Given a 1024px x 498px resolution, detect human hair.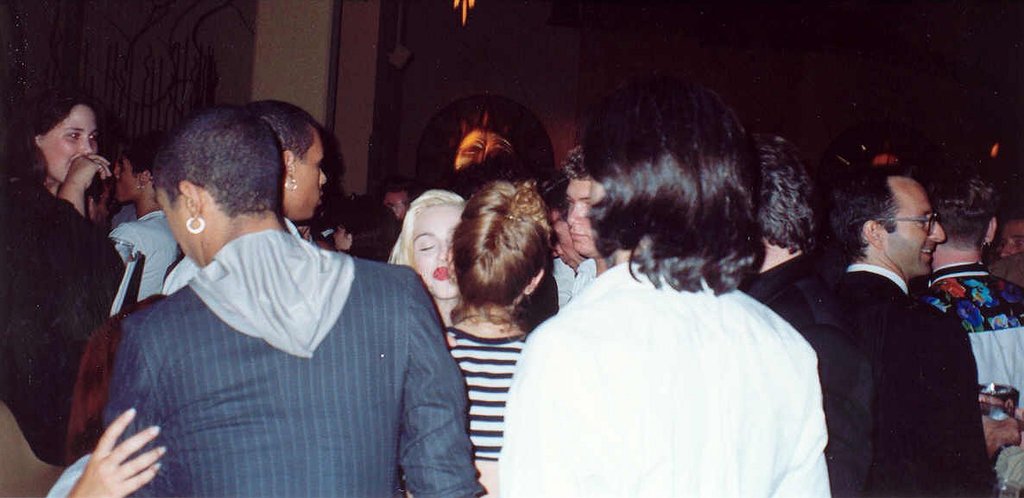
rect(767, 131, 817, 258).
